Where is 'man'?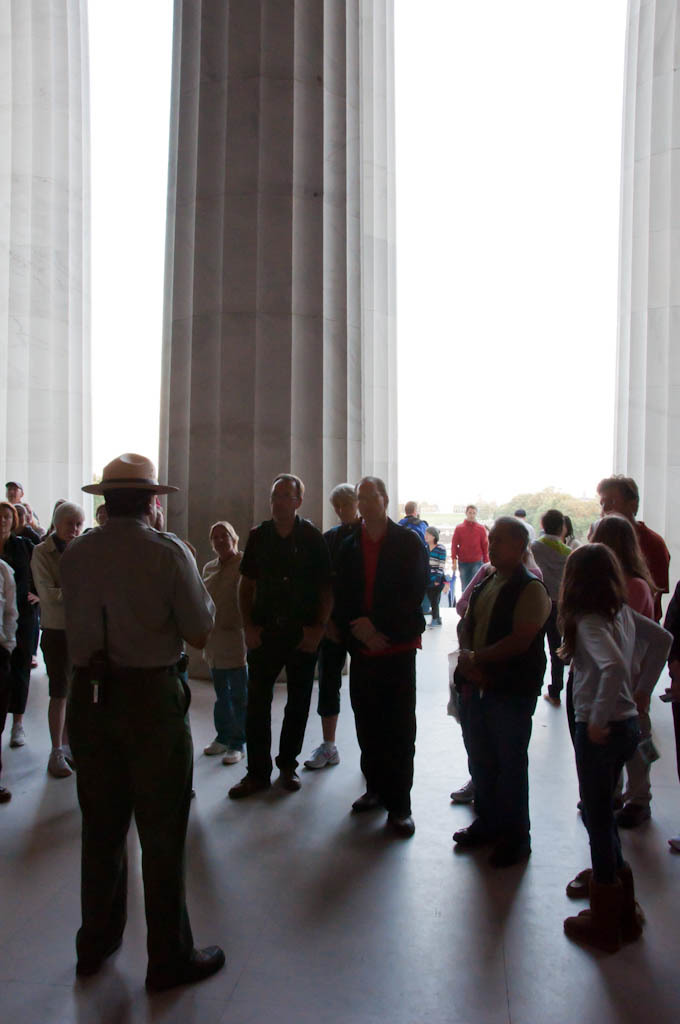
region(7, 481, 16, 501).
